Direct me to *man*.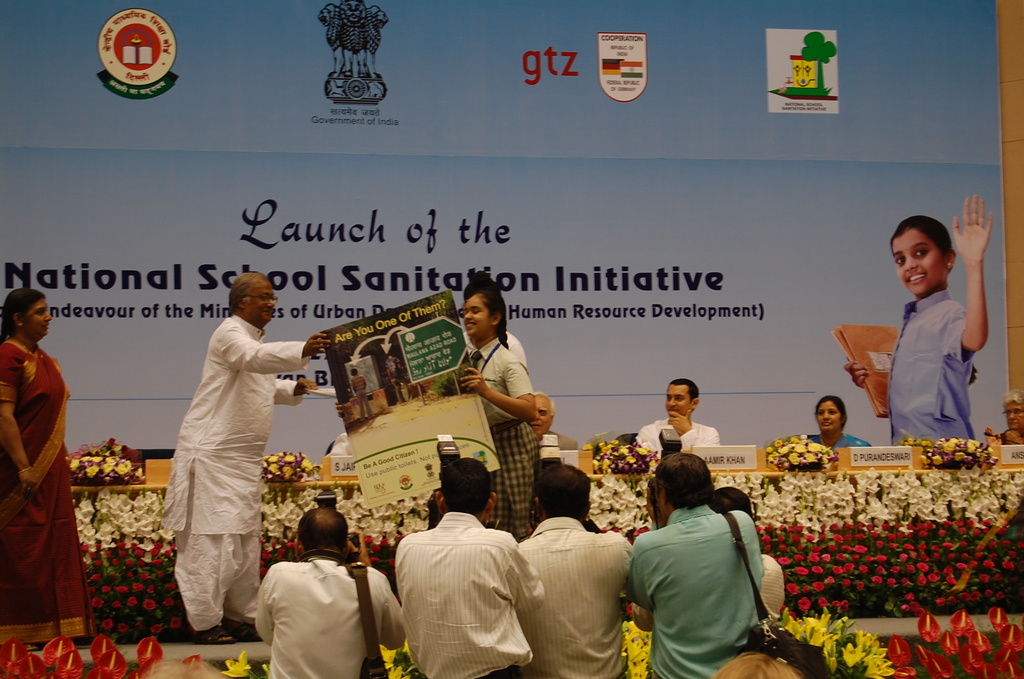
Direction: box=[157, 272, 332, 640].
